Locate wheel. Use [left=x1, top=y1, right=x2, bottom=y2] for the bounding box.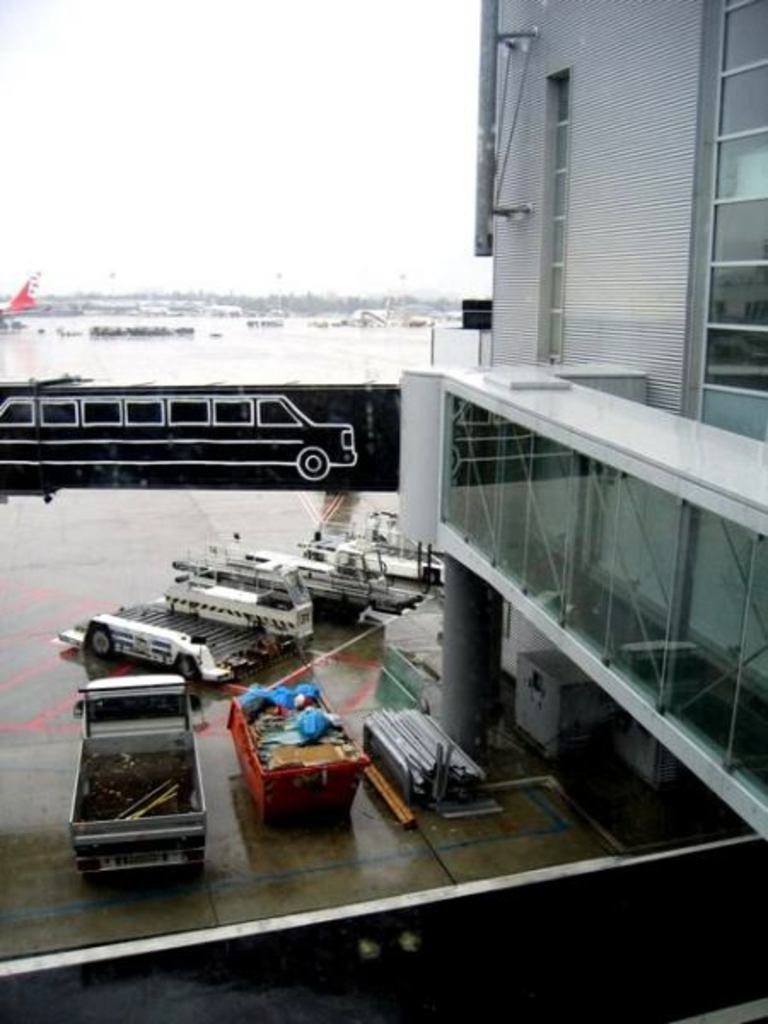
[left=176, top=652, right=198, bottom=679].
